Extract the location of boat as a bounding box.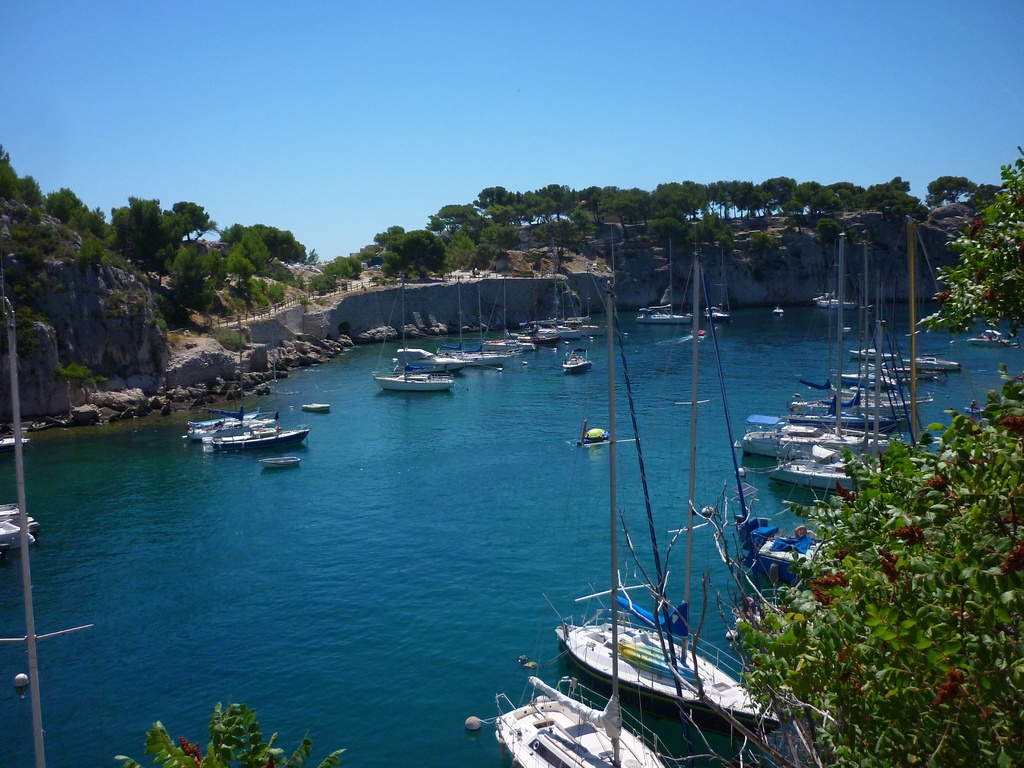
(692,243,824,588).
